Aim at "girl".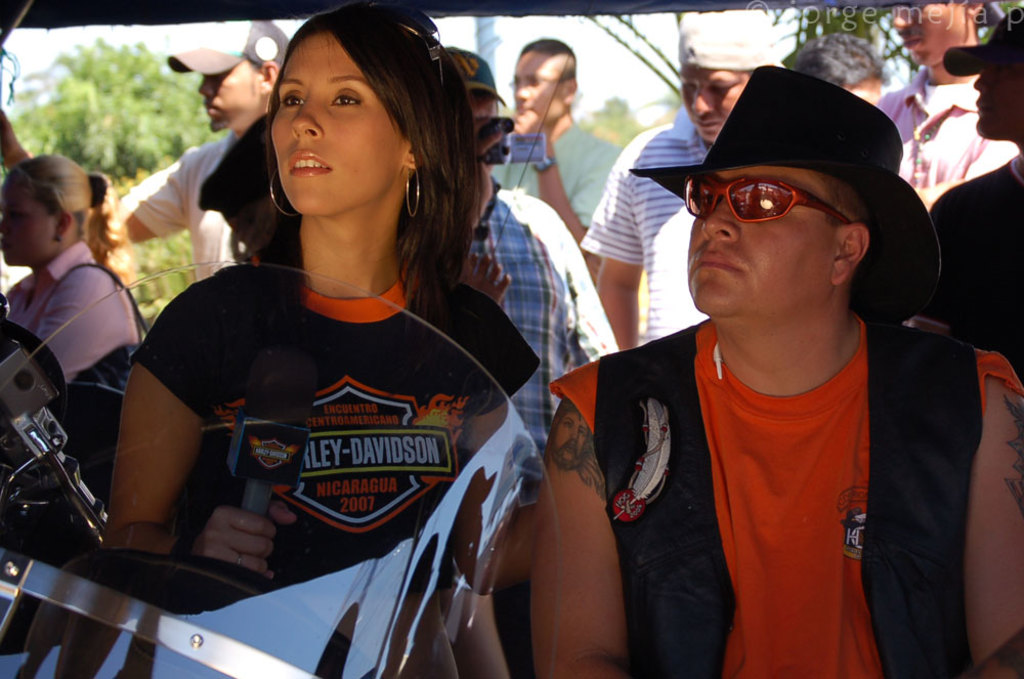
Aimed at [left=0, top=154, right=144, bottom=385].
